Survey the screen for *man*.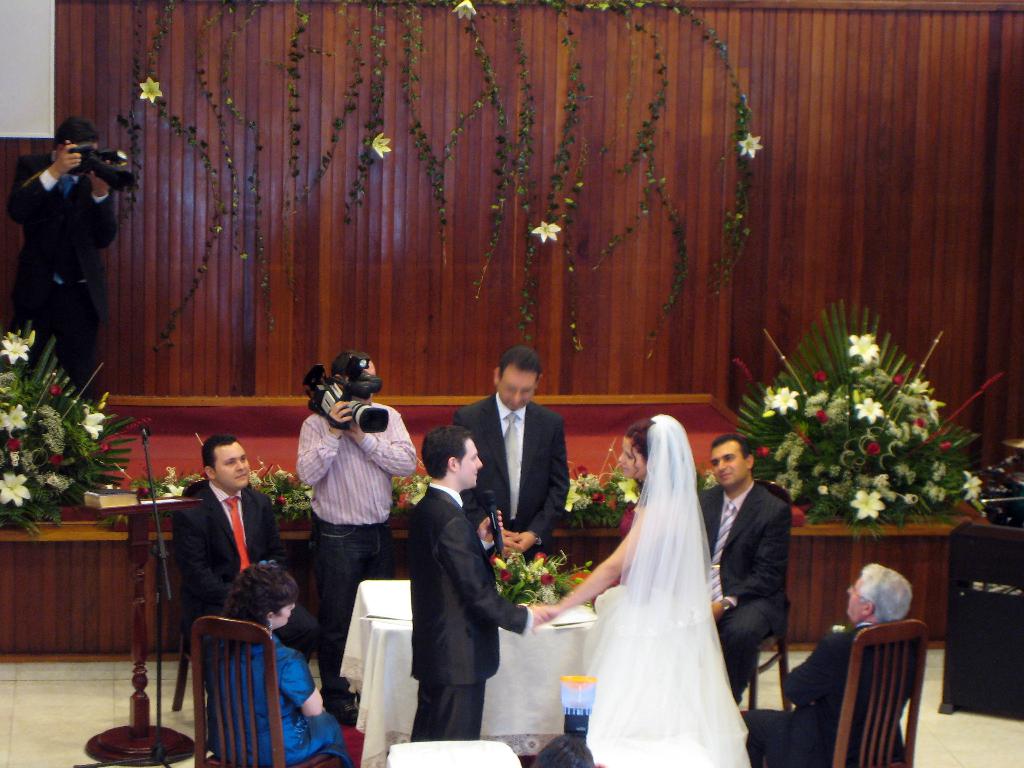
Survey found: bbox=[6, 120, 117, 401].
